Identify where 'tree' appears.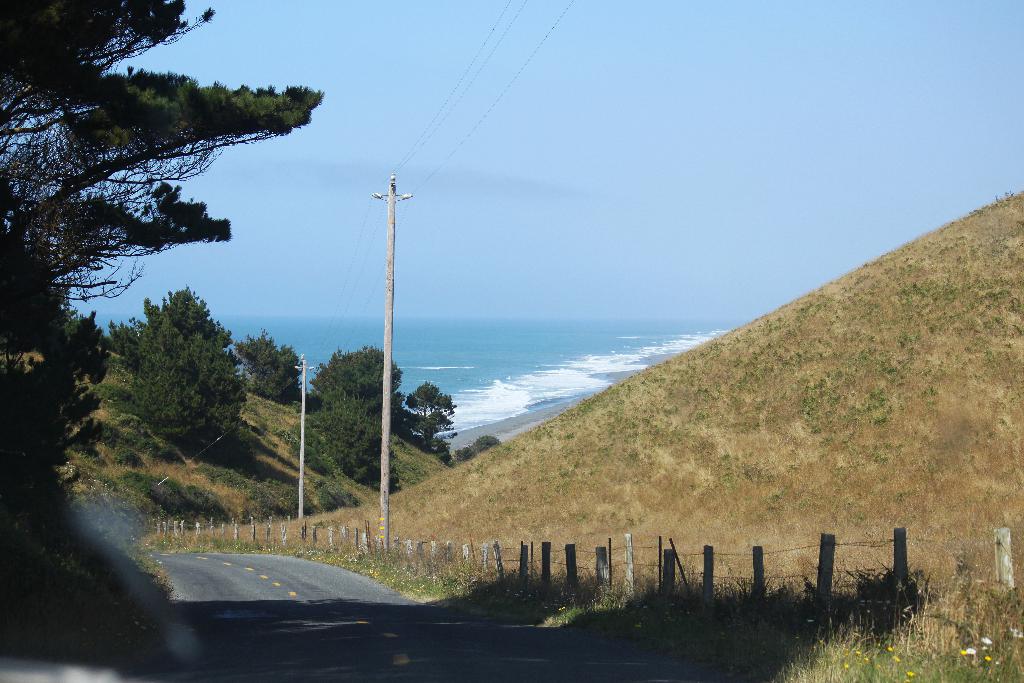
Appears at rect(412, 375, 454, 454).
